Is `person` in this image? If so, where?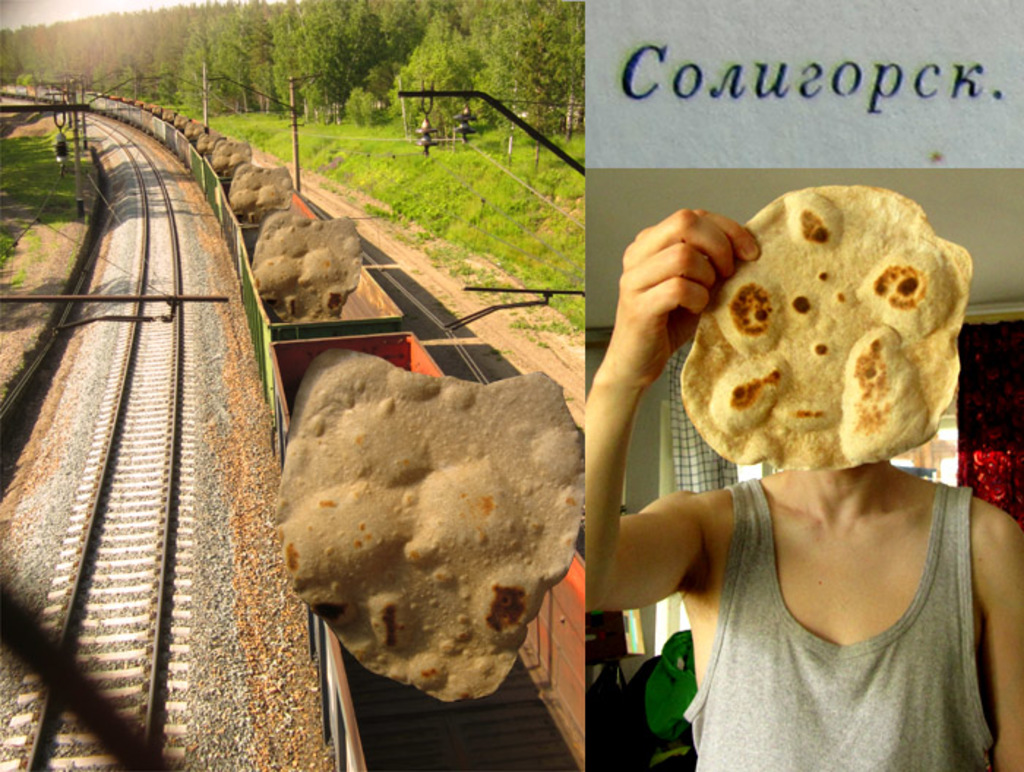
Yes, at <region>54, 139, 69, 178</region>.
